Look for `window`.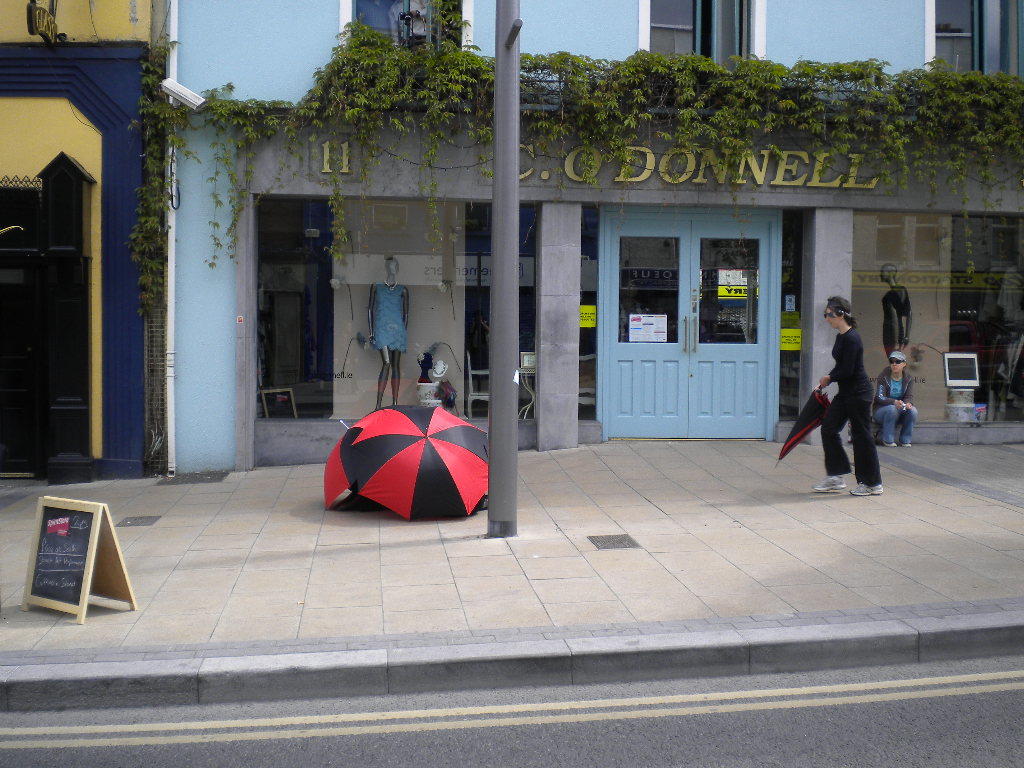
Found: <bbox>342, 0, 464, 71</bbox>.
